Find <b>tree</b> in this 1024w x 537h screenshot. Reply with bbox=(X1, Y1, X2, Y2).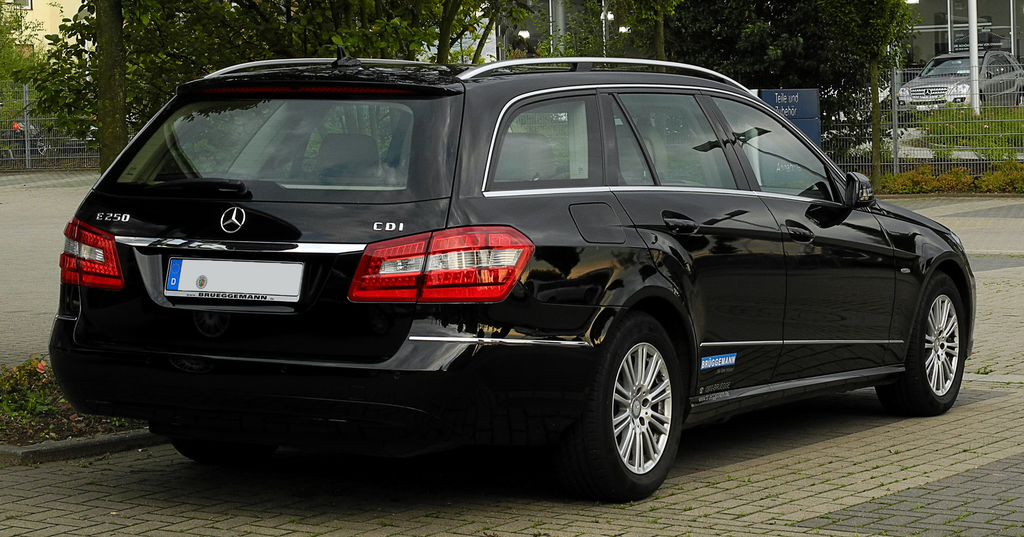
bbox=(0, 0, 76, 150).
